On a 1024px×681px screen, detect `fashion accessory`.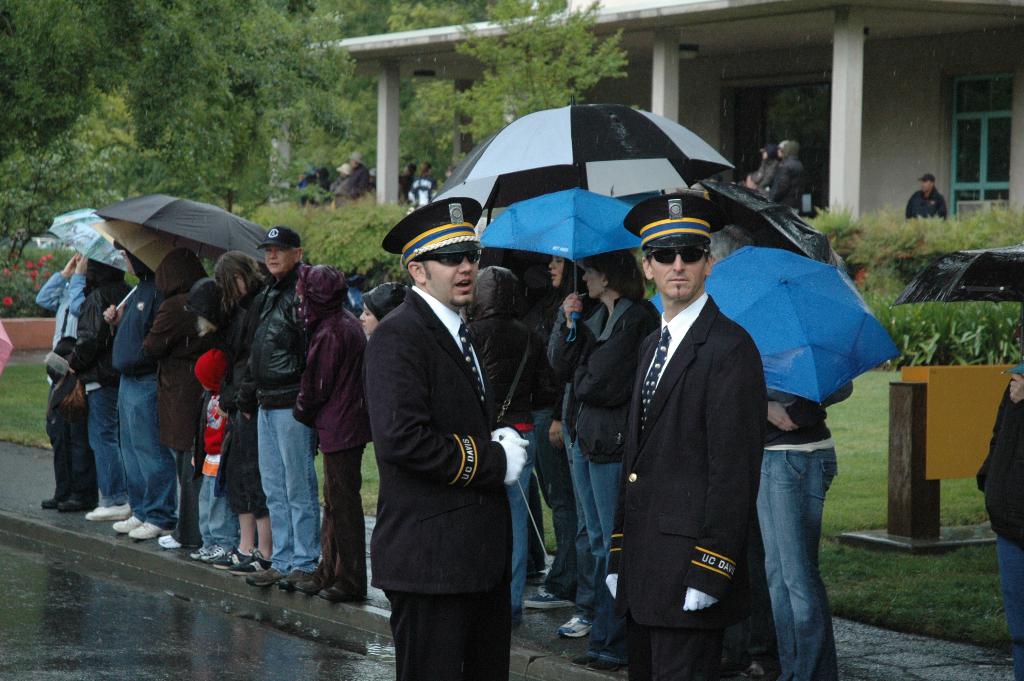
<box>481,190,644,343</box>.
